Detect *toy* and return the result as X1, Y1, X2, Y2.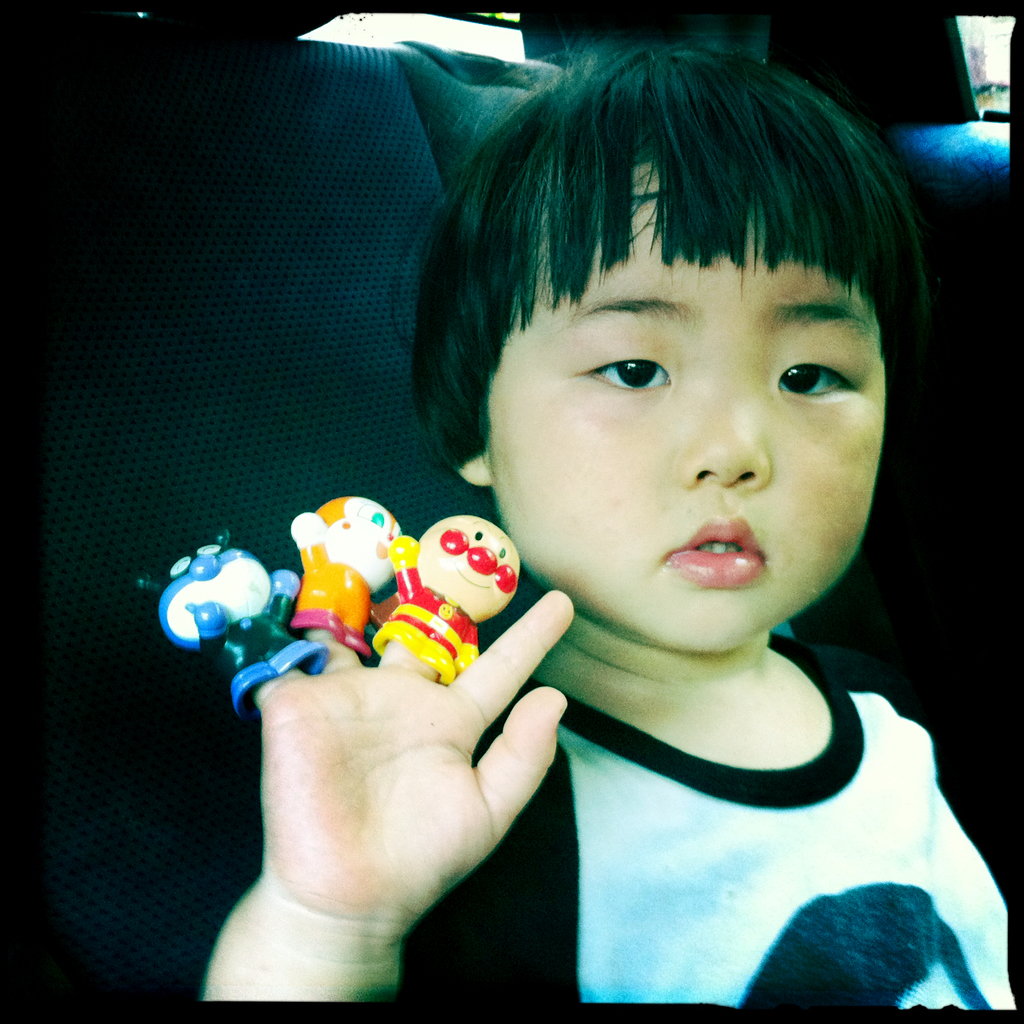
137, 537, 323, 715.
